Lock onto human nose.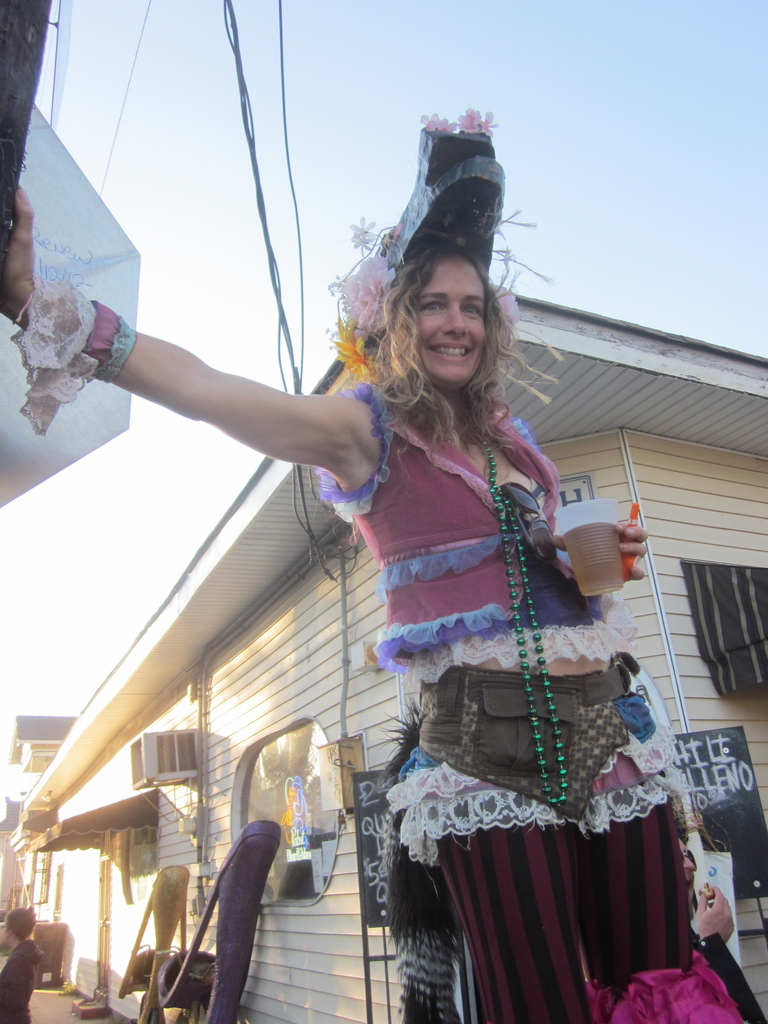
Locked: x1=439, y1=301, x2=469, y2=338.
